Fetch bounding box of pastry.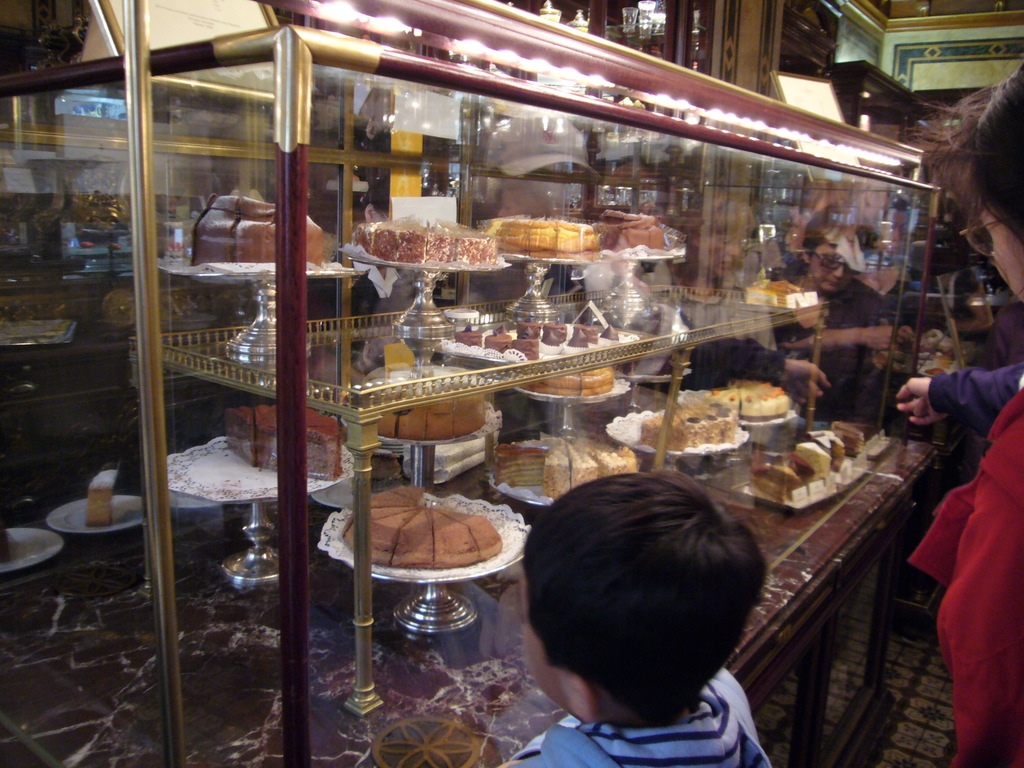
Bbox: bbox(540, 438, 572, 503).
